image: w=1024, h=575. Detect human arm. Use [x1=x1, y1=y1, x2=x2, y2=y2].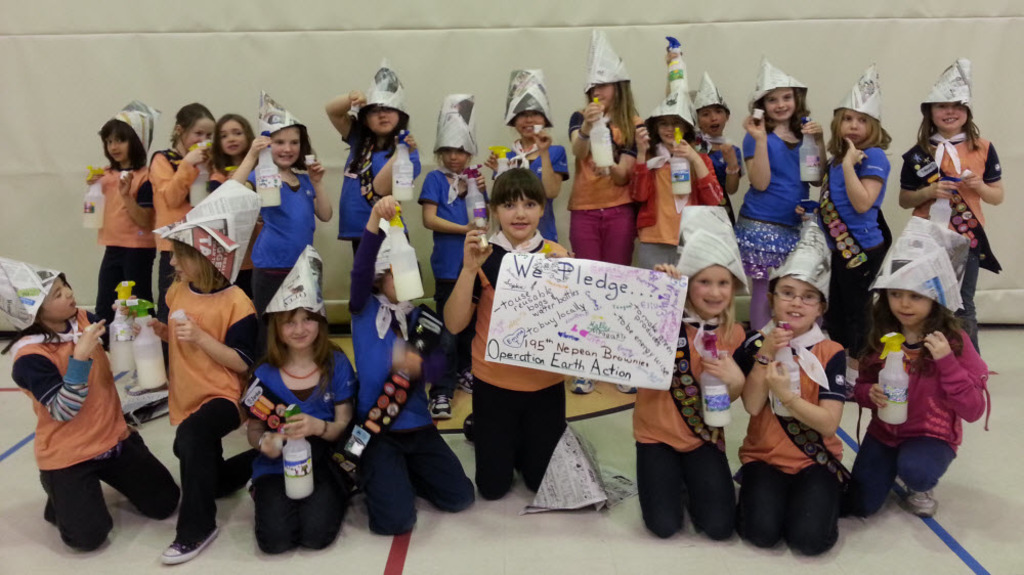
[x1=733, y1=108, x2=778, y2=192].
